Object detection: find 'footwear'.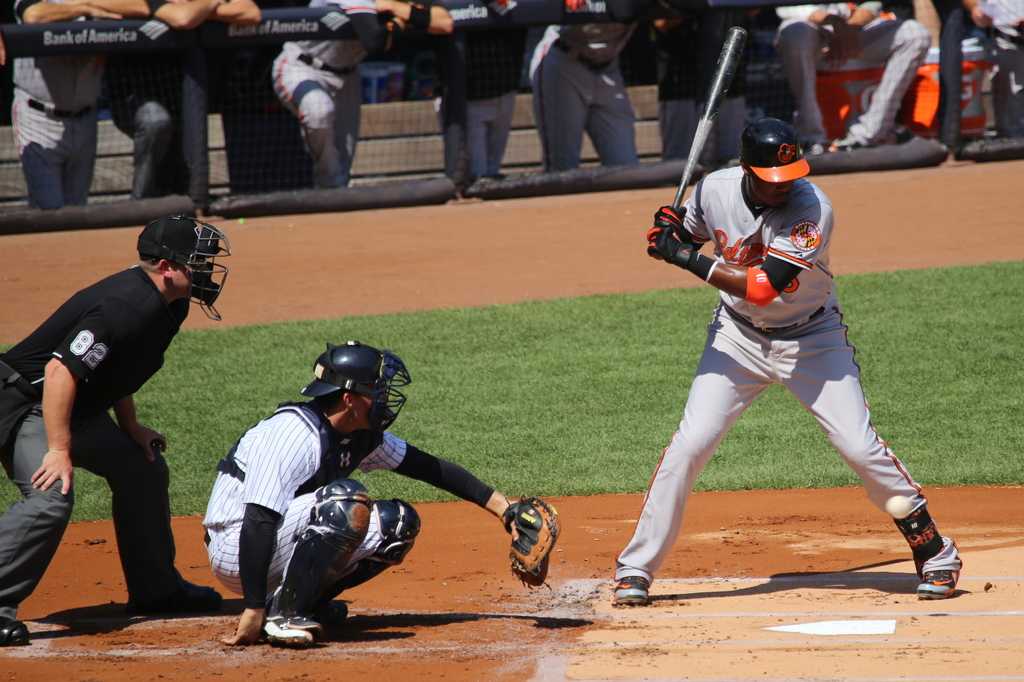
BBox(826, 133, 867, 150).
